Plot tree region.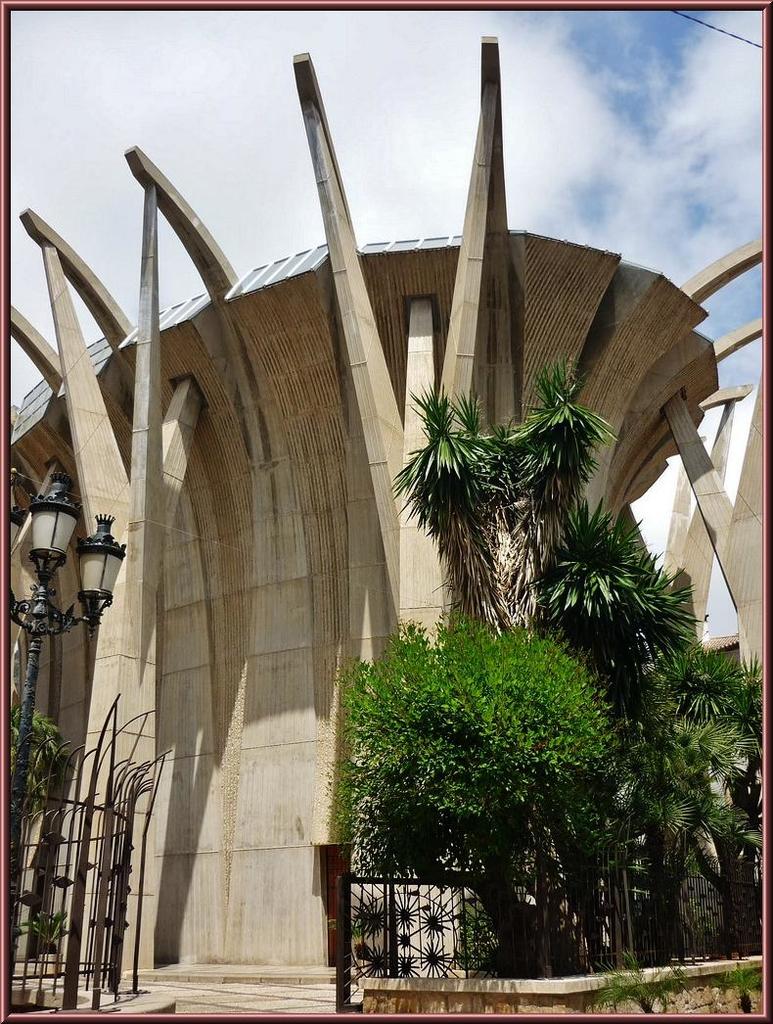
Plotted at (494, 361, 608, 613).
